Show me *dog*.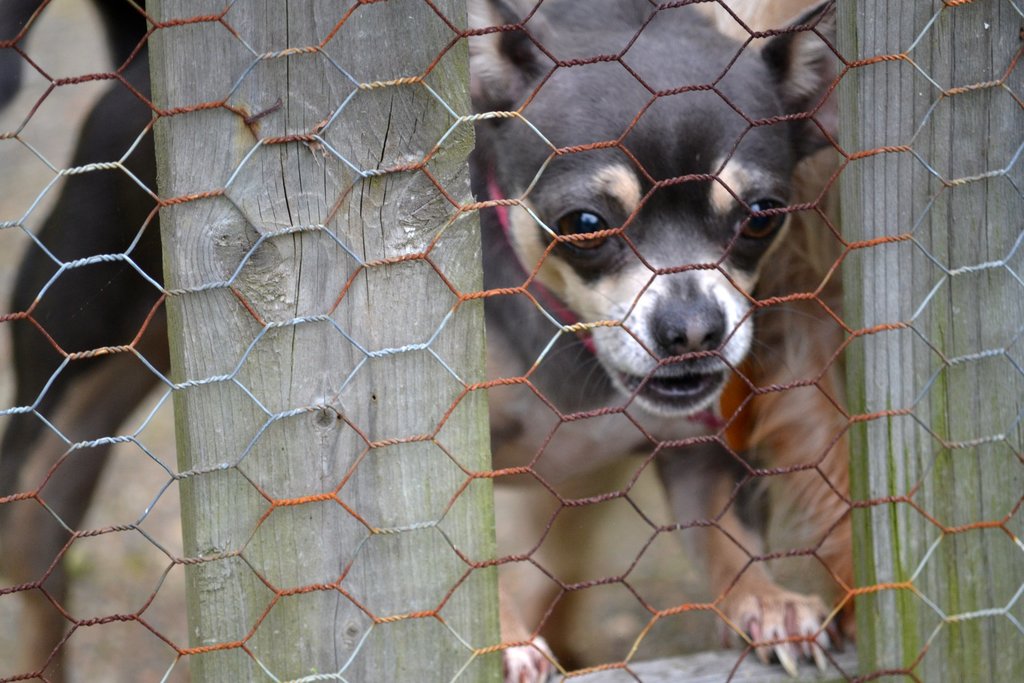
*dog* is here: BBox(0, 0, 859, 682).
